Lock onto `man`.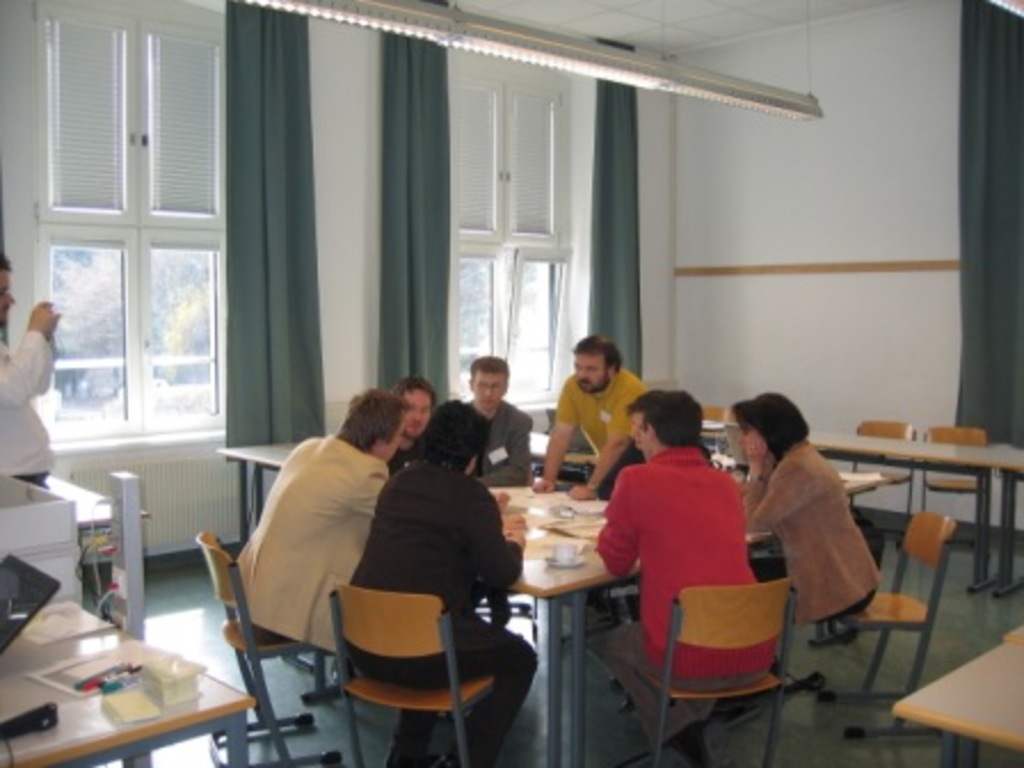
Locked: BBox(581, 384, 775, 761).
